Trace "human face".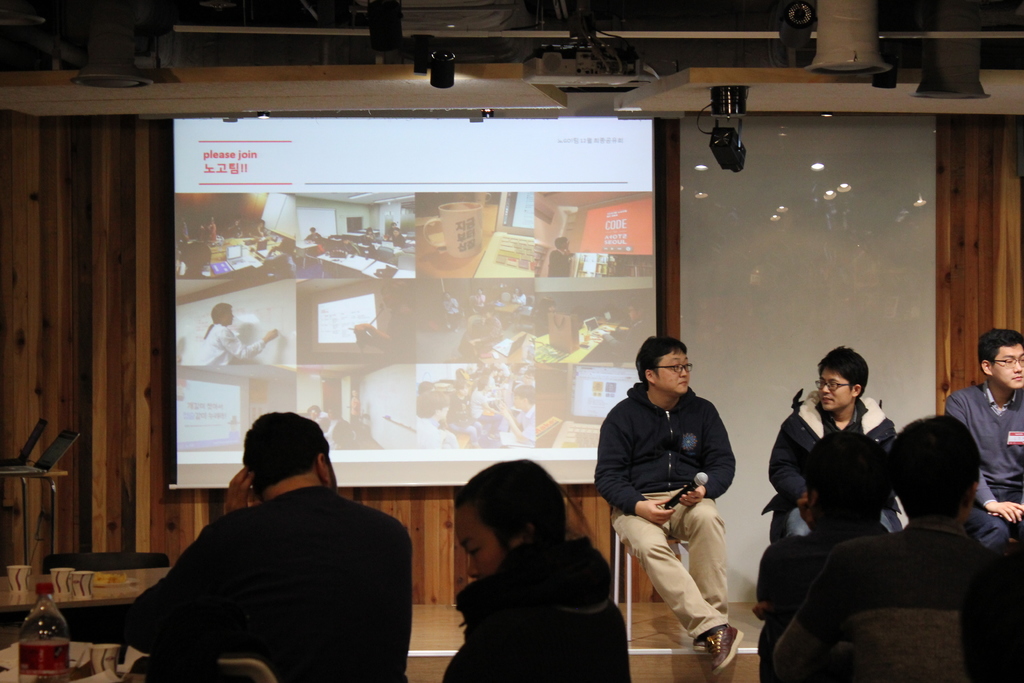
Traced to region(651, 346, 691, 396).
